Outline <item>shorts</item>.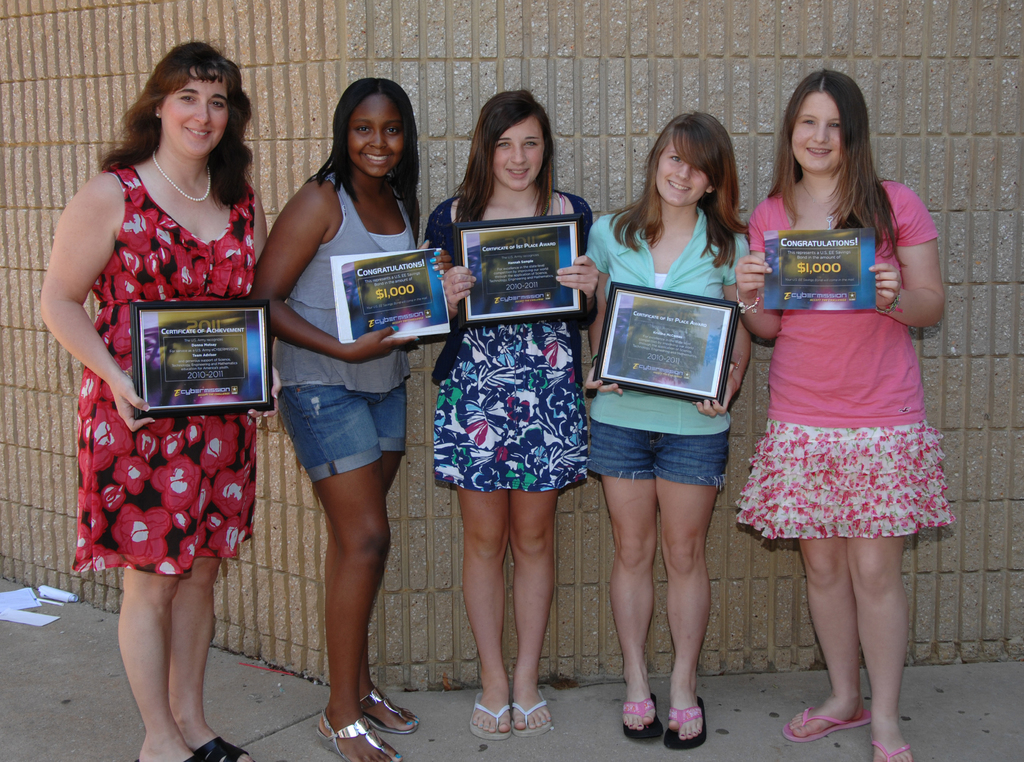
Outline: Rect(274, 381, 408, 487).
